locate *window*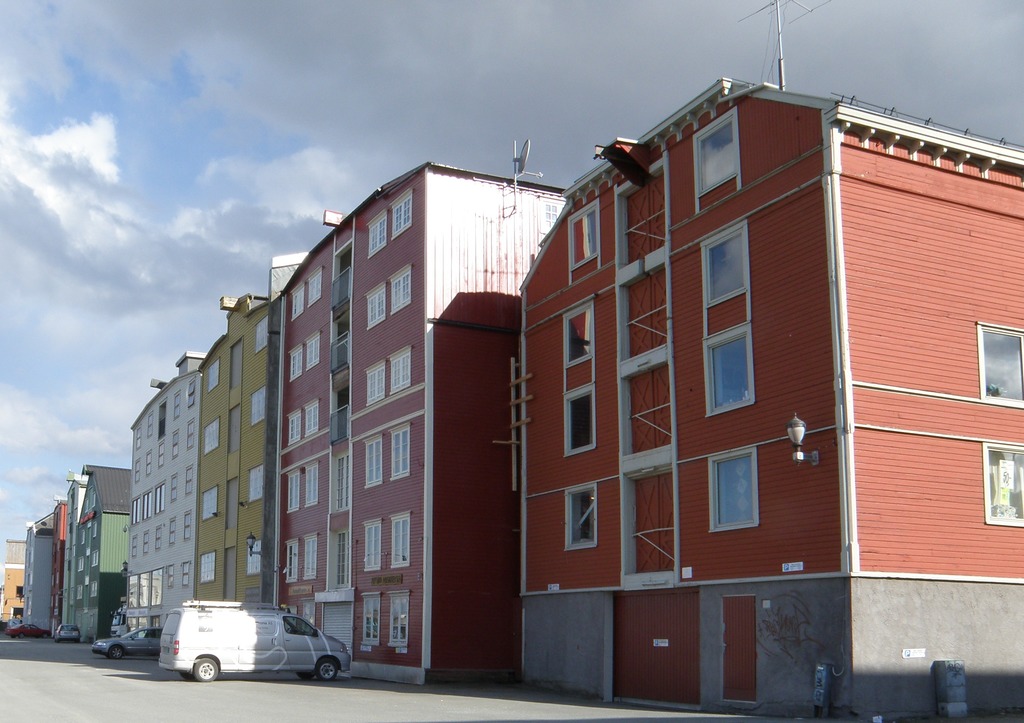
BBox(283, 536, 299, 584)
